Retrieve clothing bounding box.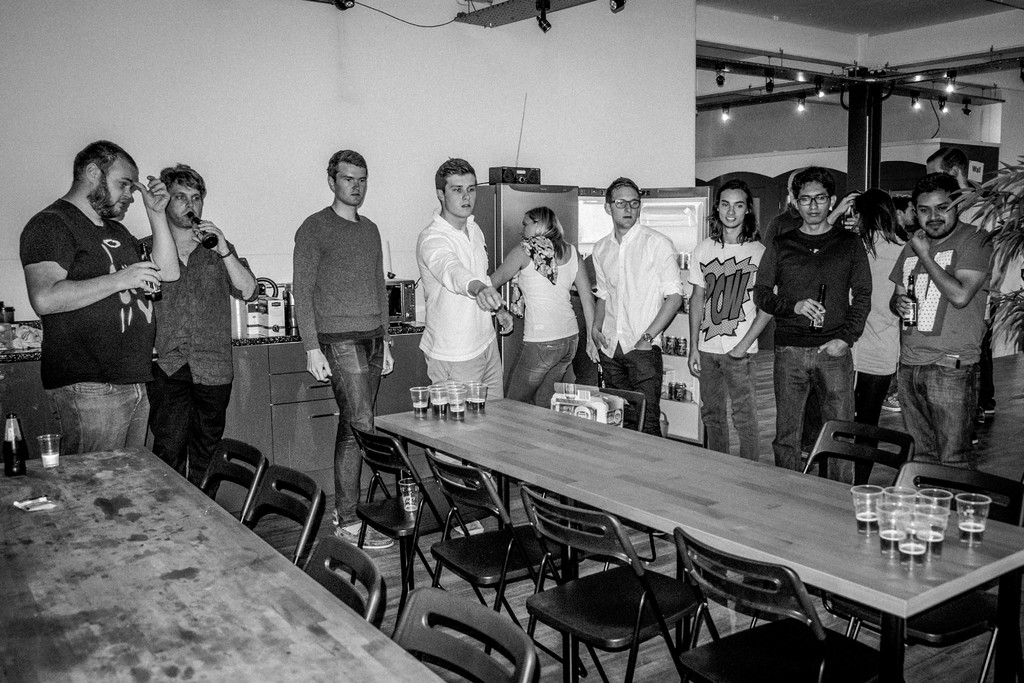
Bounding box: <region>851, 372, 884, 484</region>.
